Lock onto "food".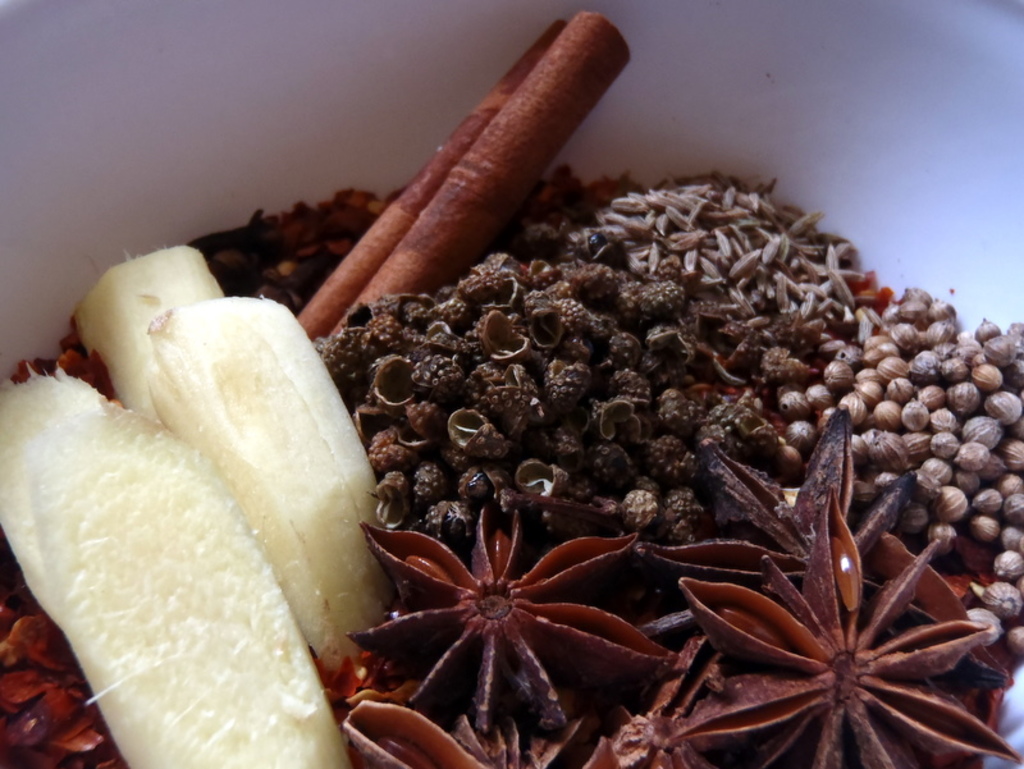
Locked: l=65, t=239, r=224, b=430.
